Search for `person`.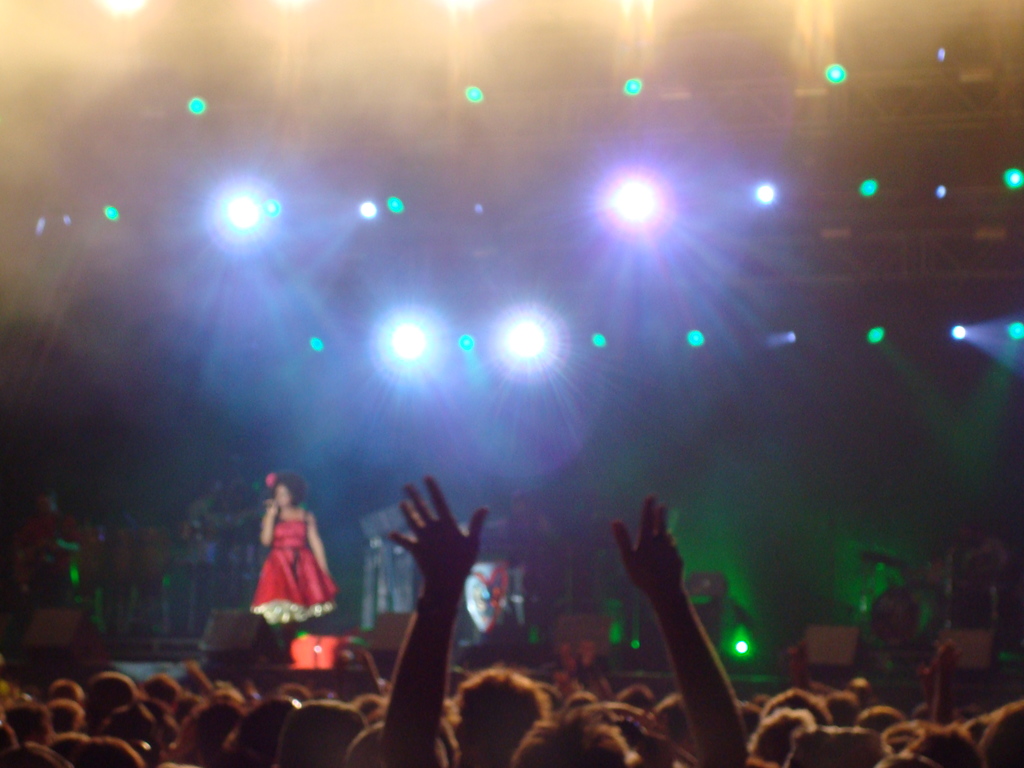
Found at [104, 529, 136, 641].
